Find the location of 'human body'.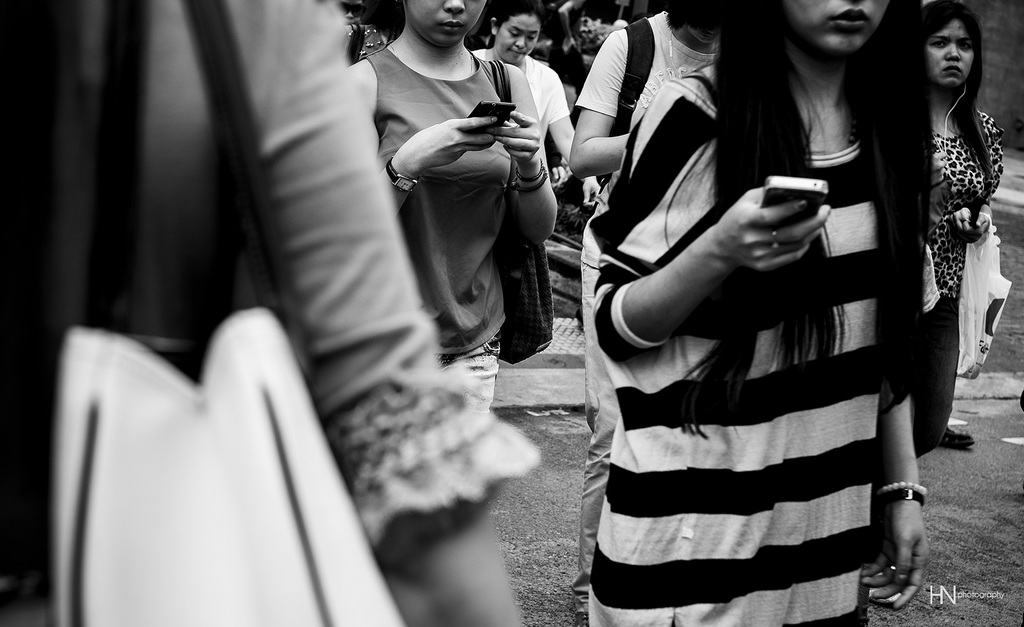
Location: bbox=(465, 46, 603, 206).
